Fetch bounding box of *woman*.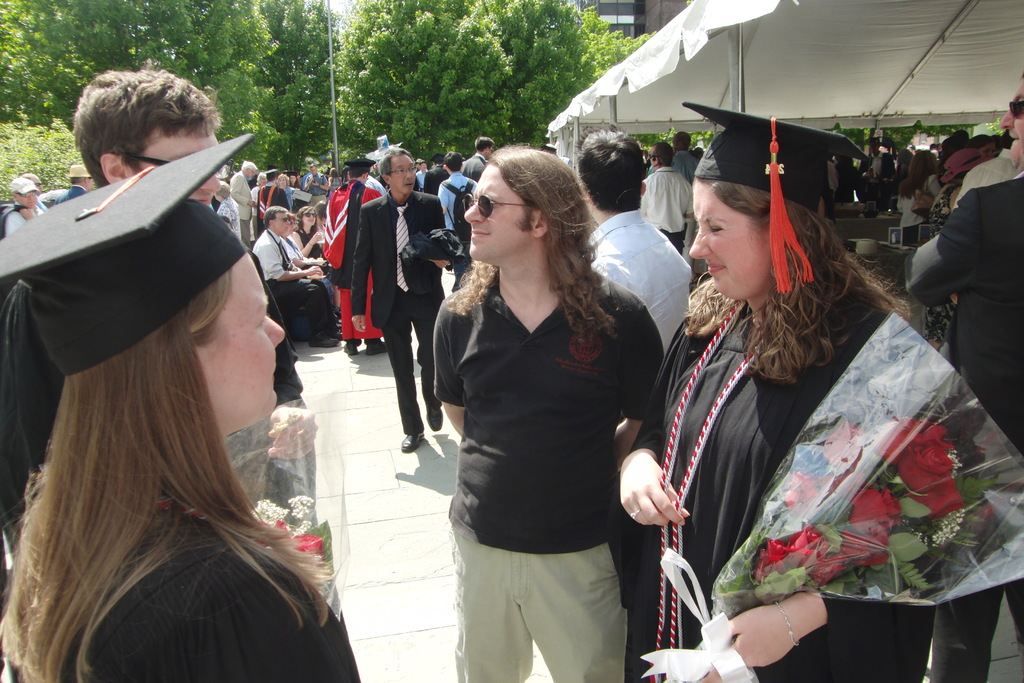
Bbox: [653, 114, 952, 682].
